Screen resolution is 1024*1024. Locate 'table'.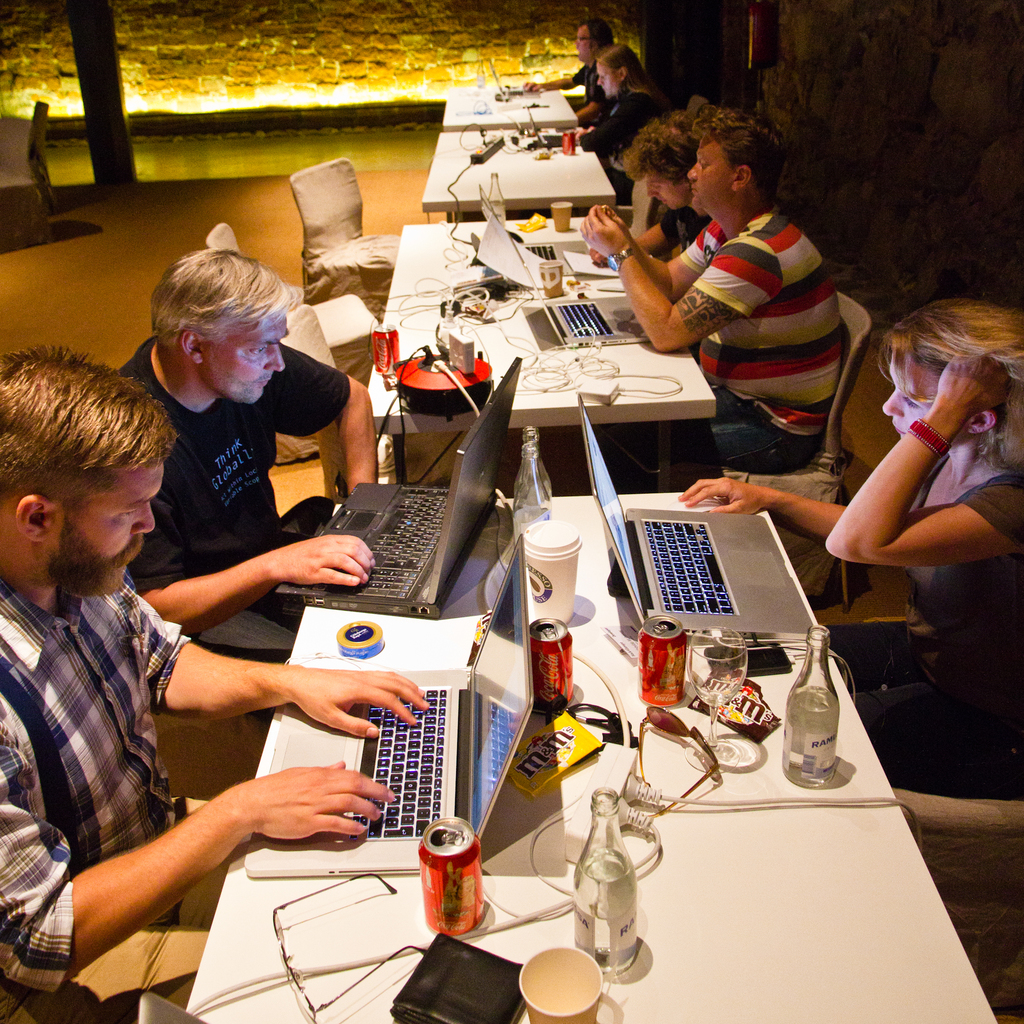
locate(429, 78, 588, 143).
